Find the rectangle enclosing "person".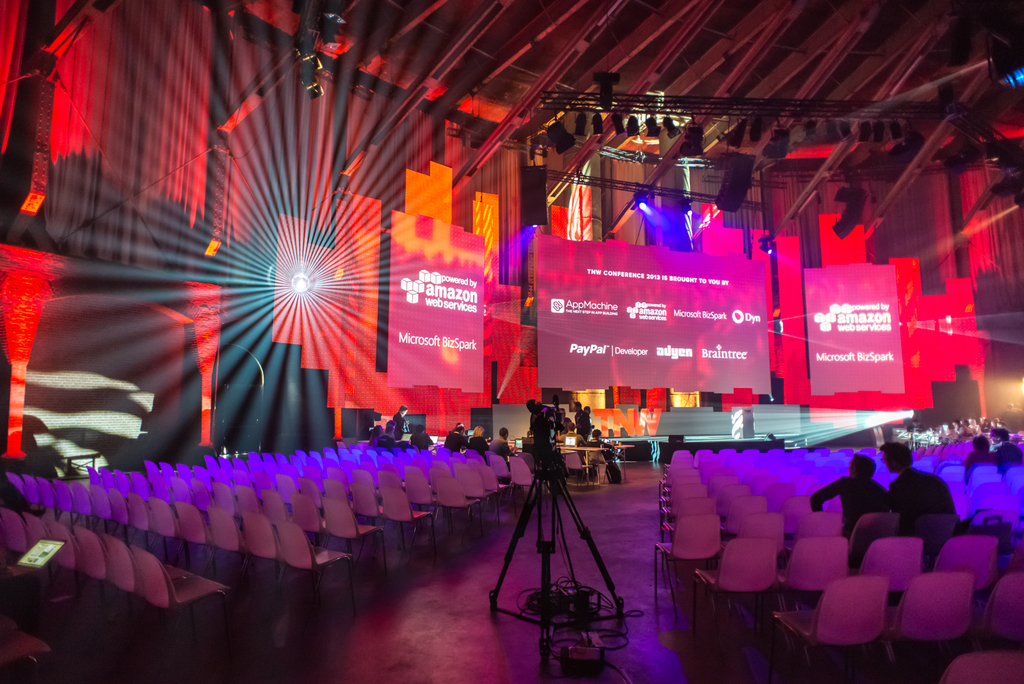
(left=496, top=425, right=513, bottom=464).
